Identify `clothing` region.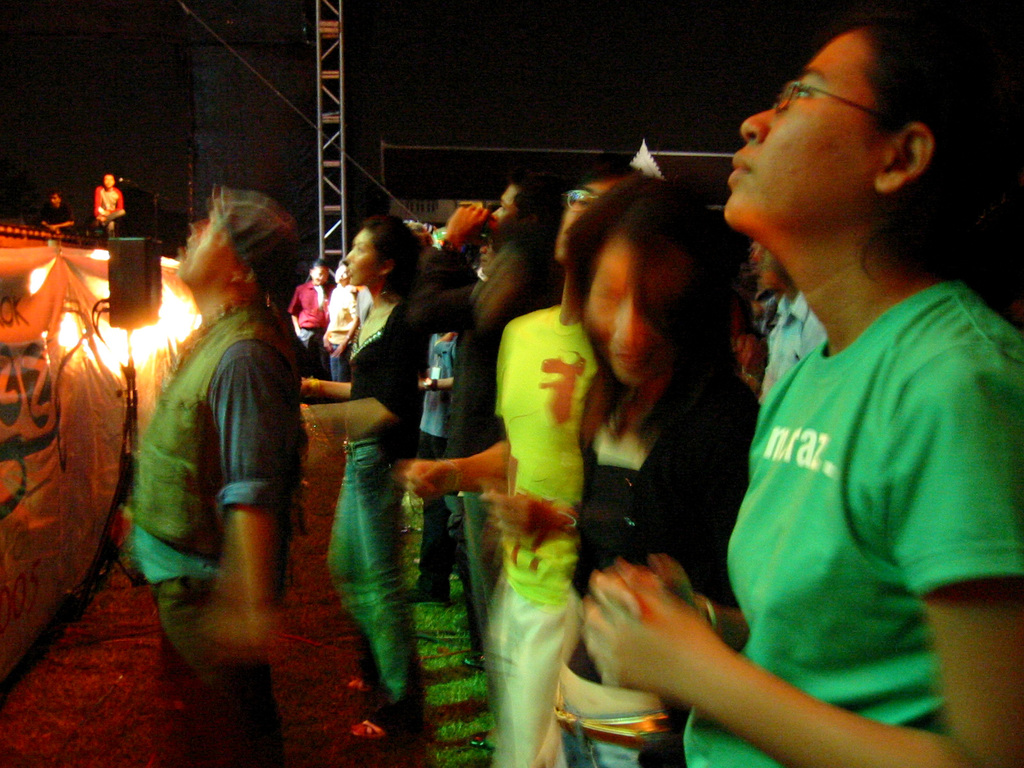
Region: <region>86, 184, 123, 230</region>.
